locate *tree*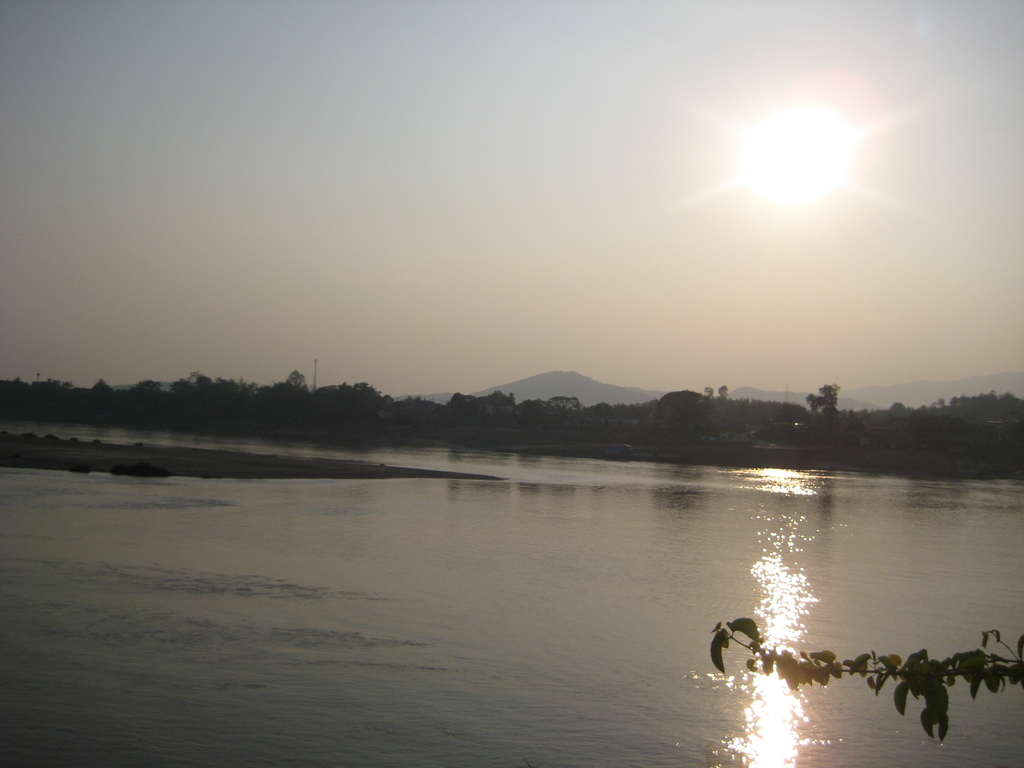
[x1=700, y1=383, x2=716, y2=404]
